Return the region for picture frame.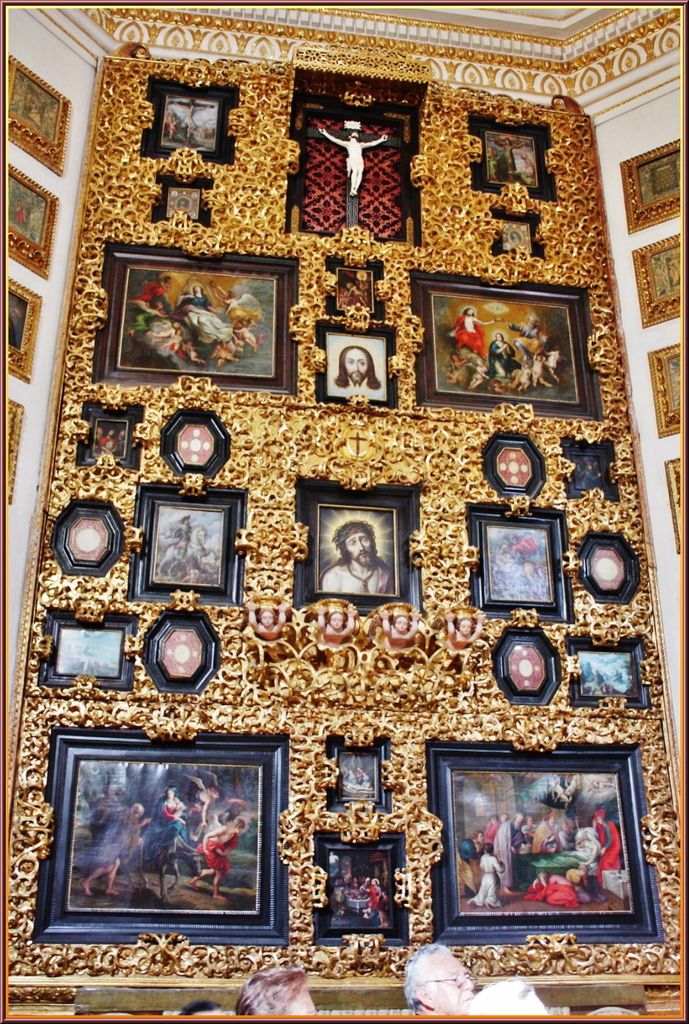
[x1=36, y1=611, x2=134, y2=691].
